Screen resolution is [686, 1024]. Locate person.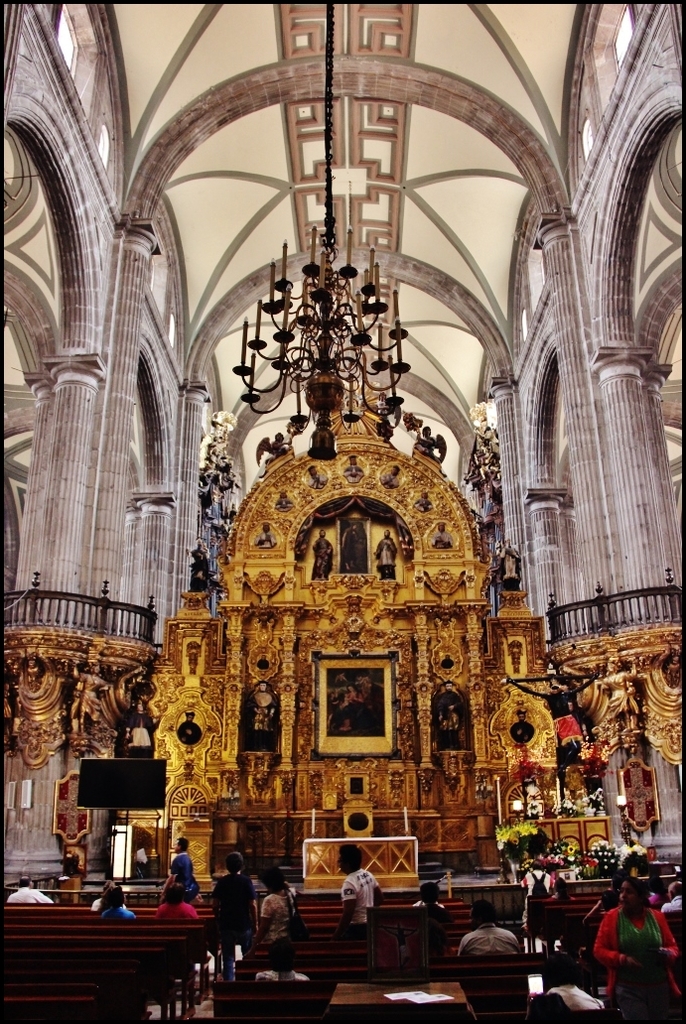
[257,863,300,956].
